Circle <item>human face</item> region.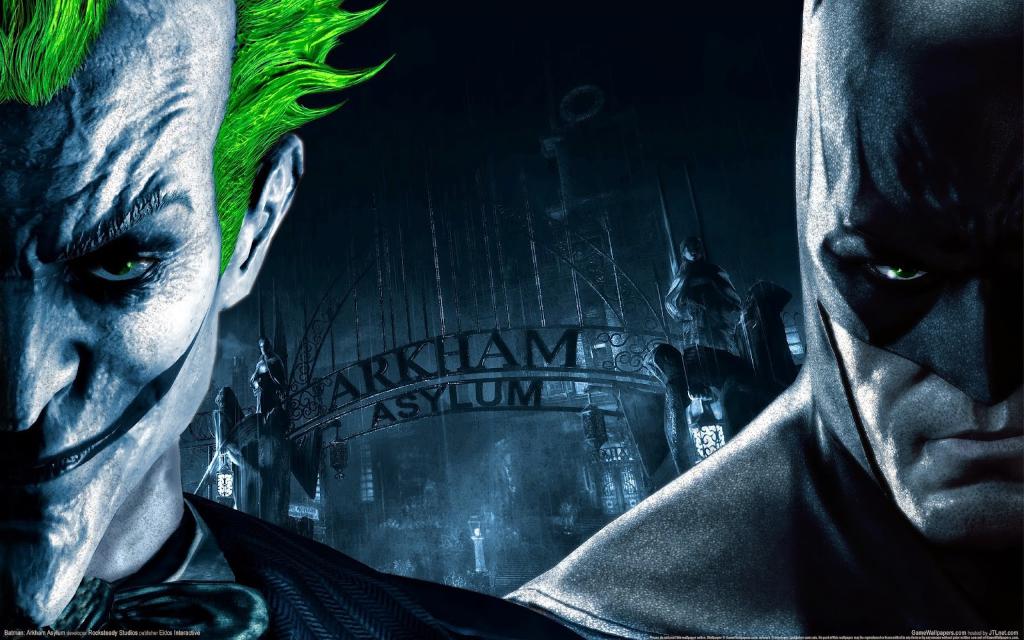
Region: Rect(822, 265, 1023, 555).
